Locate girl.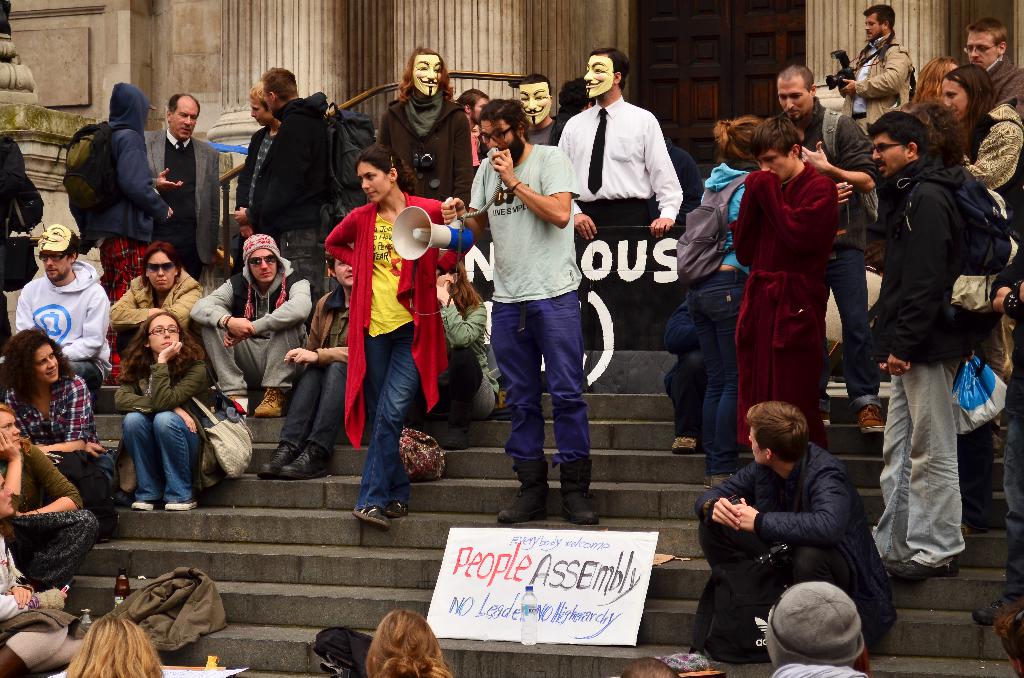
Bounding box: 0, 320, 109, 502.
